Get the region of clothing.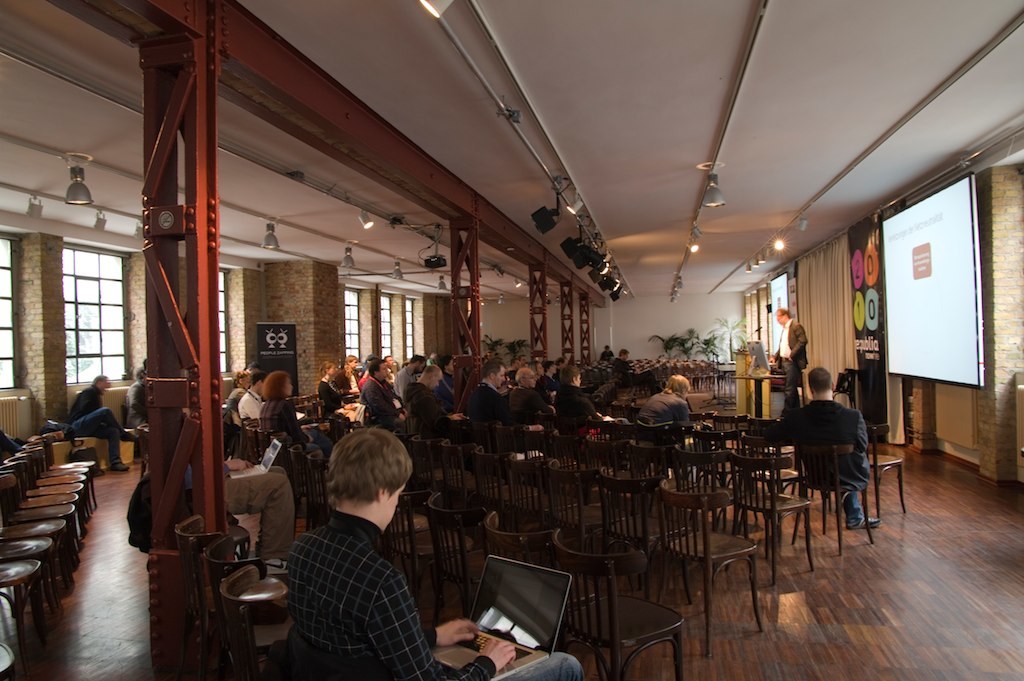
box(443, 371, 453, 389).
